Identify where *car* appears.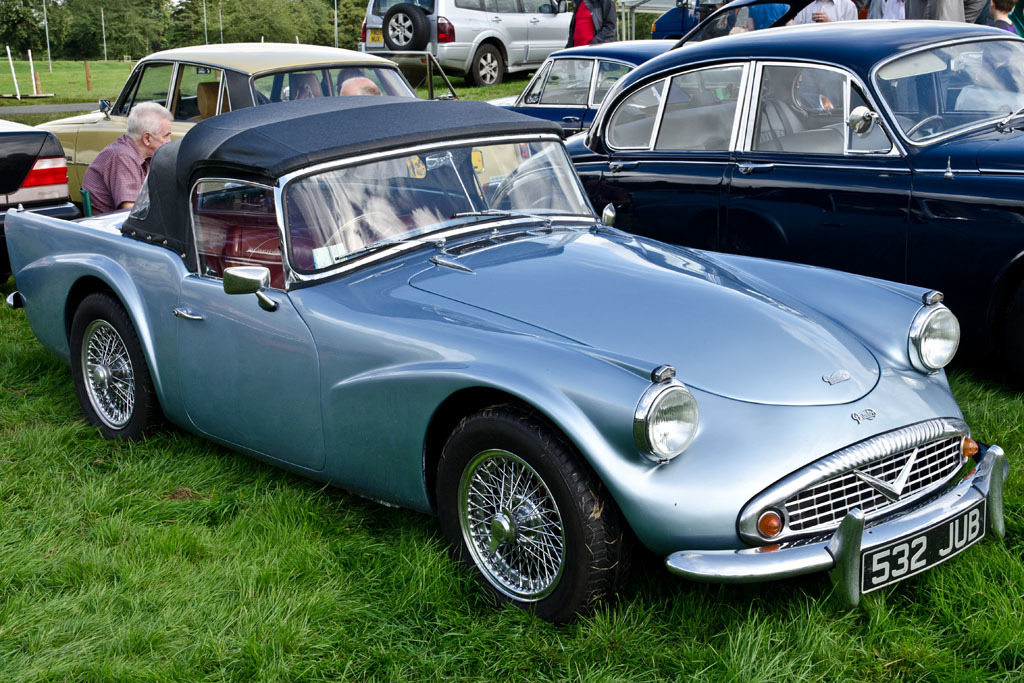
Appears at rect(31, 44, 458, 205).
